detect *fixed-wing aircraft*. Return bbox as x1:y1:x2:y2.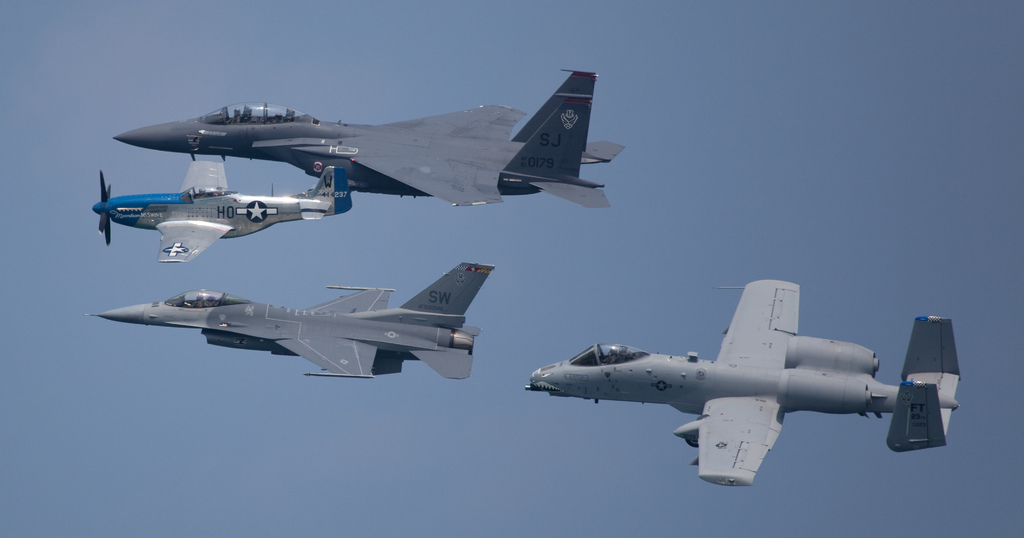
510:280:966:489.
